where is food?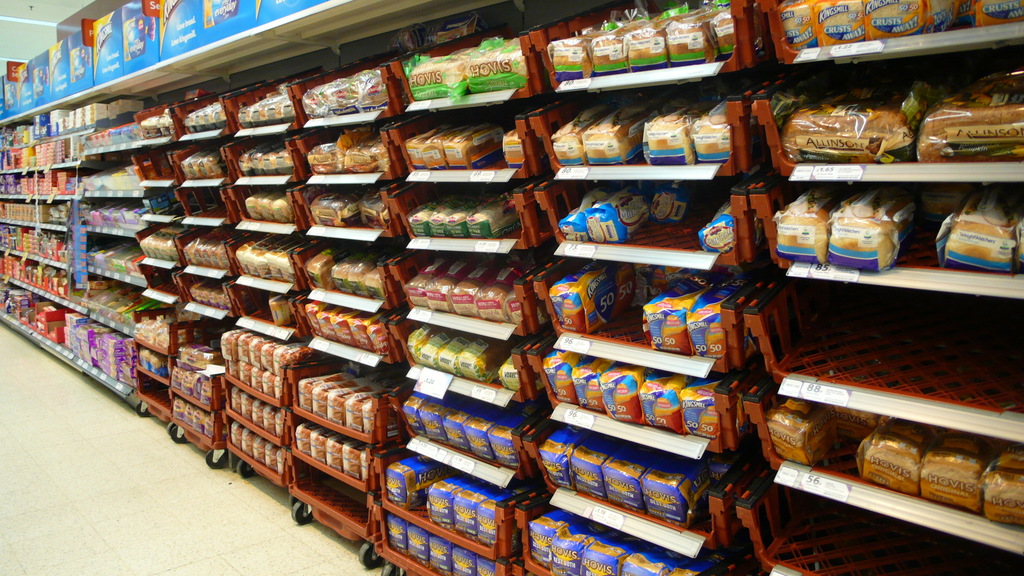
181 230 210 267.
